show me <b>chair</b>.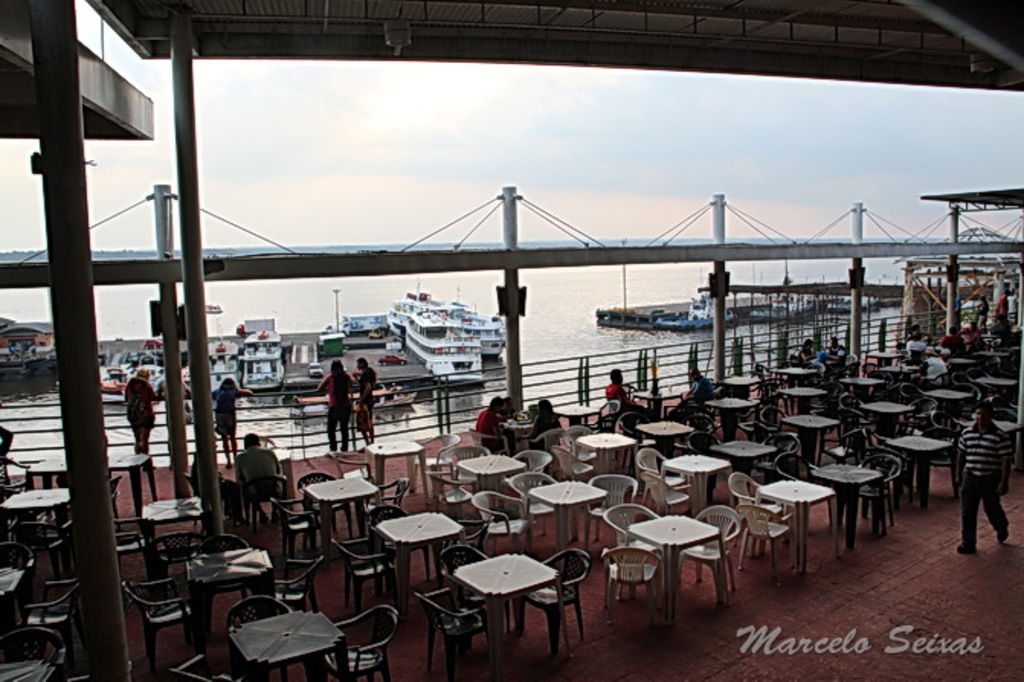
<b>chair</b> is here: crop(227, 600, 298, 680).
